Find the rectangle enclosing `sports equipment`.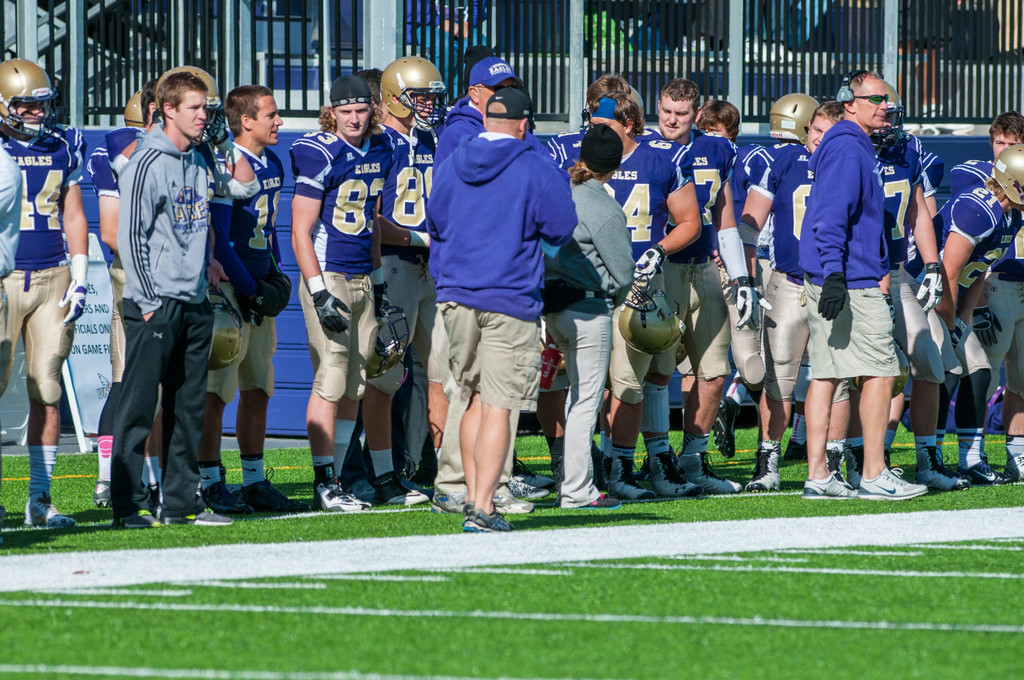
257:272:288:312.
